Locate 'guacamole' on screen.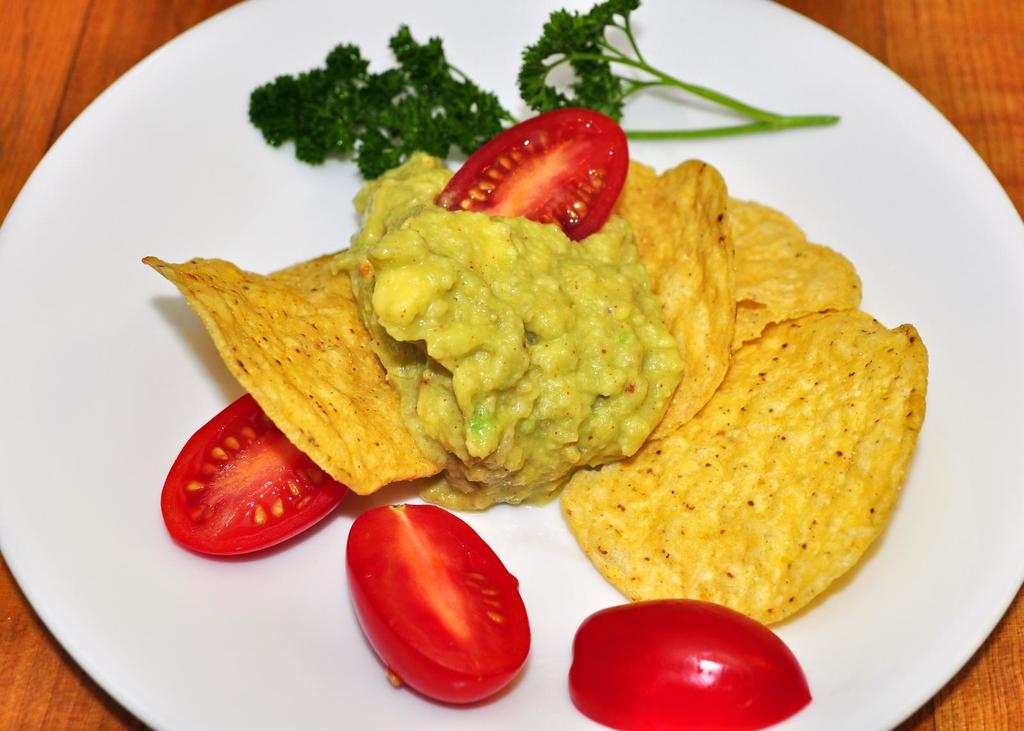
On screen at crop(321, 140, 692, 512).
